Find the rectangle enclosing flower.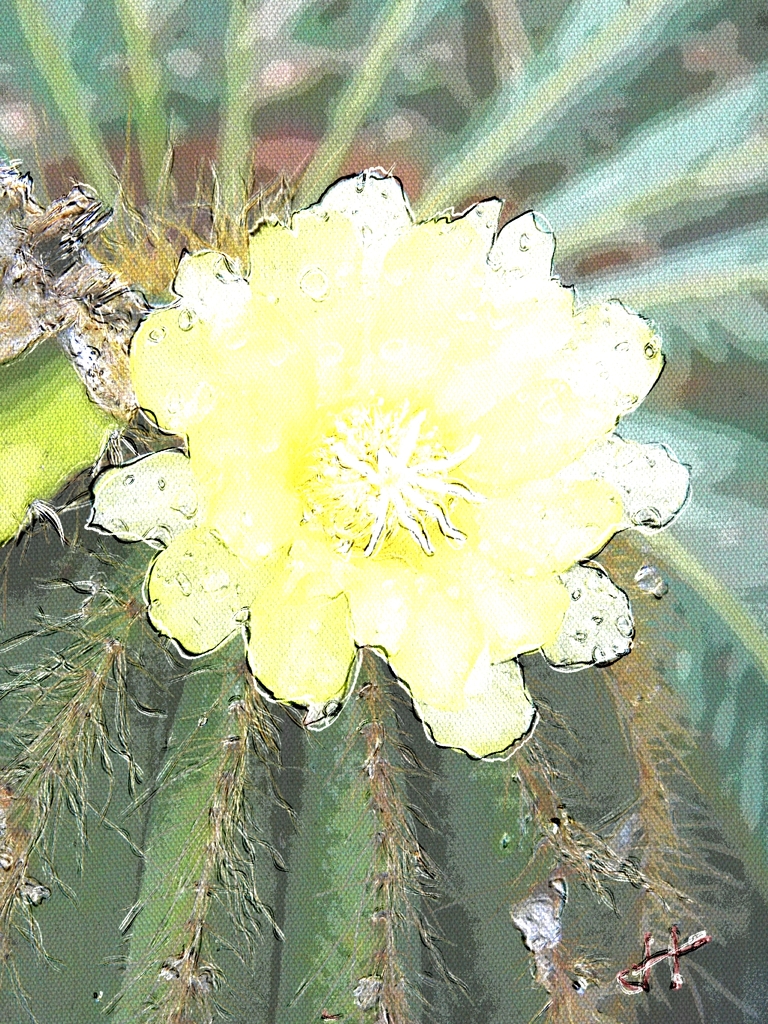
(102,140,689,777).
